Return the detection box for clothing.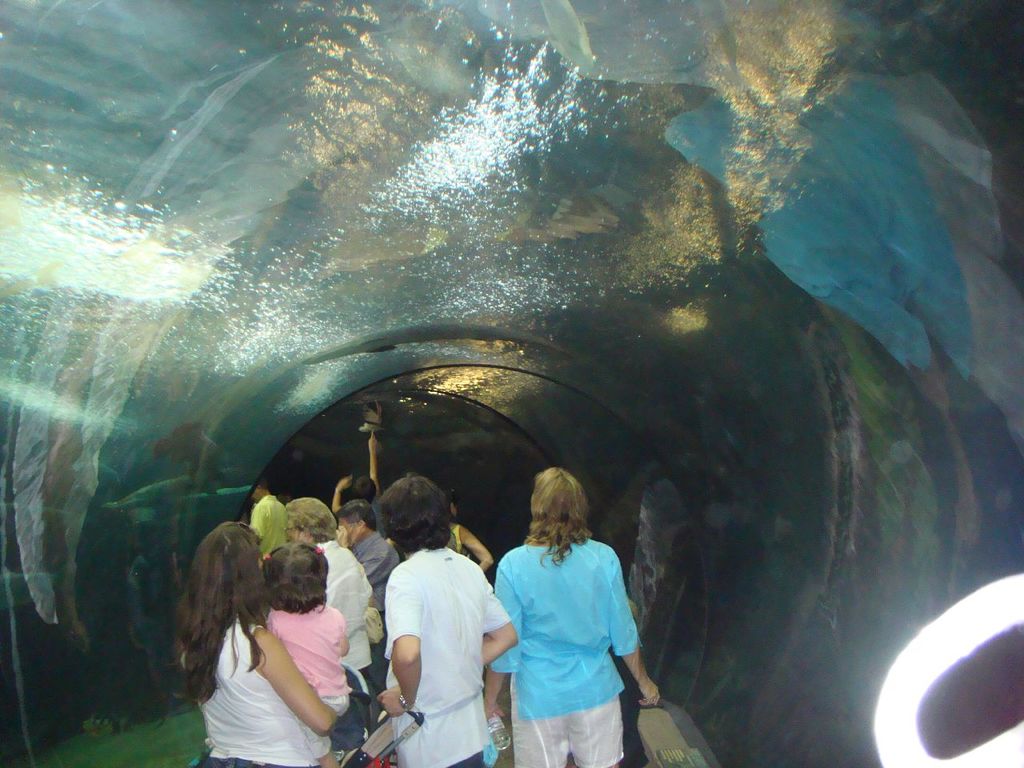
<bbox>487, 525, 645, 745</bbox>.
